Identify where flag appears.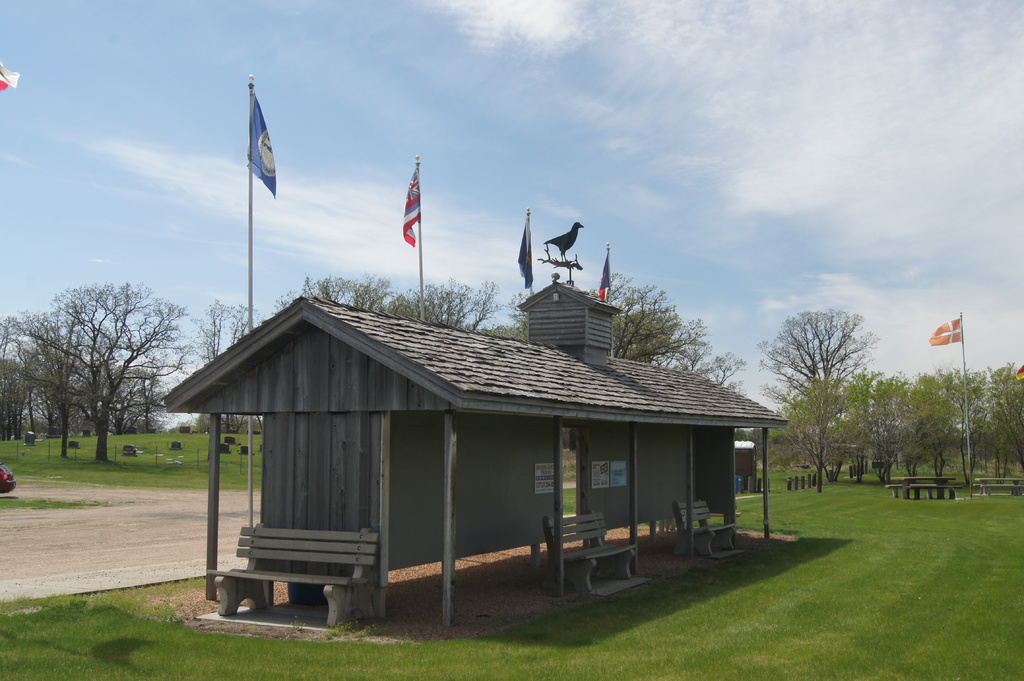
Appears at x1=927 y1=314 x2=961 y2=346.
